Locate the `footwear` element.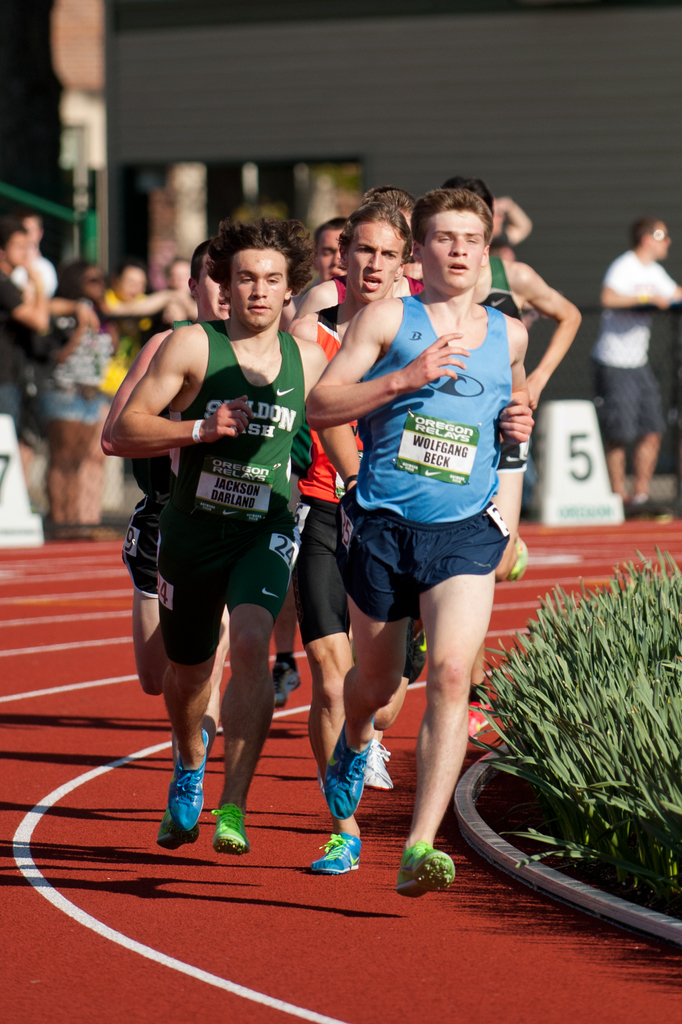
Element bbox: detection(153, 757, 213, 849).
